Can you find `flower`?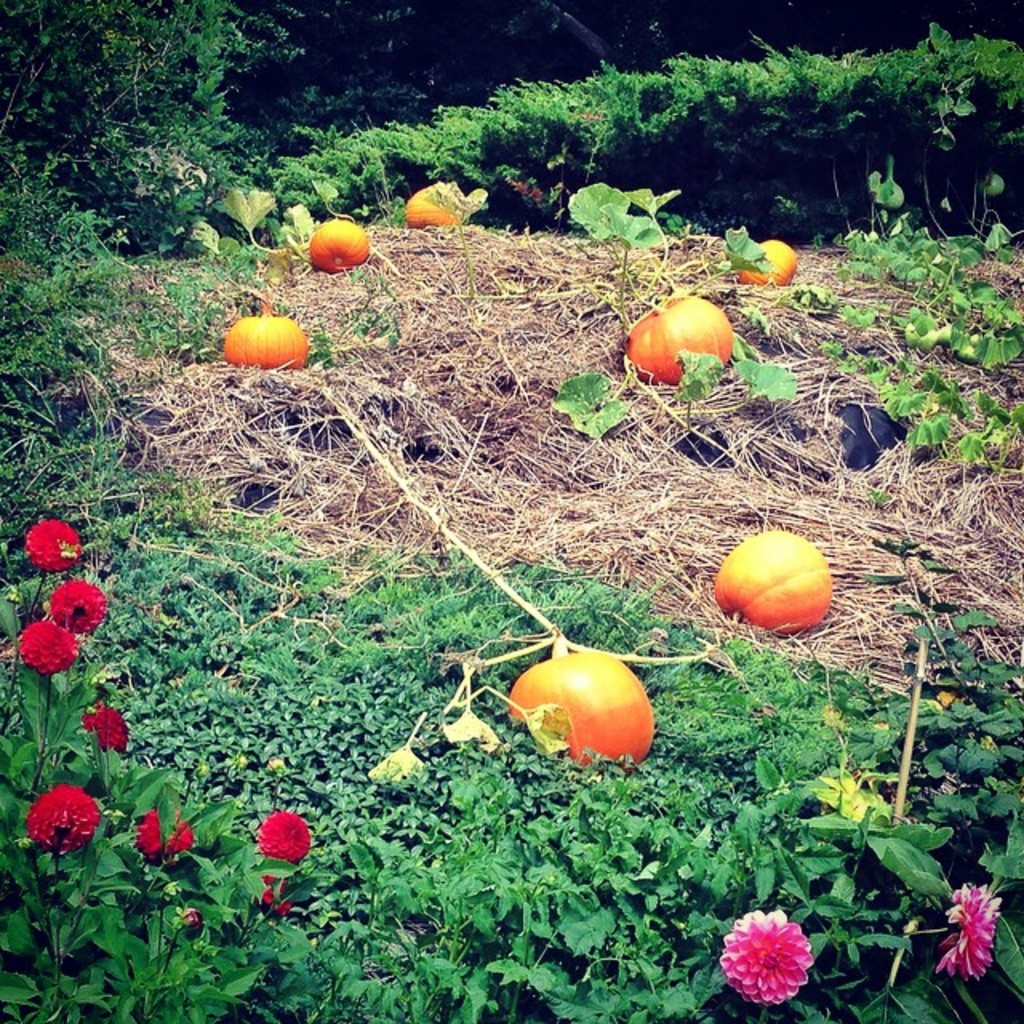
Yes, bounding box: [18,621,80,672].
